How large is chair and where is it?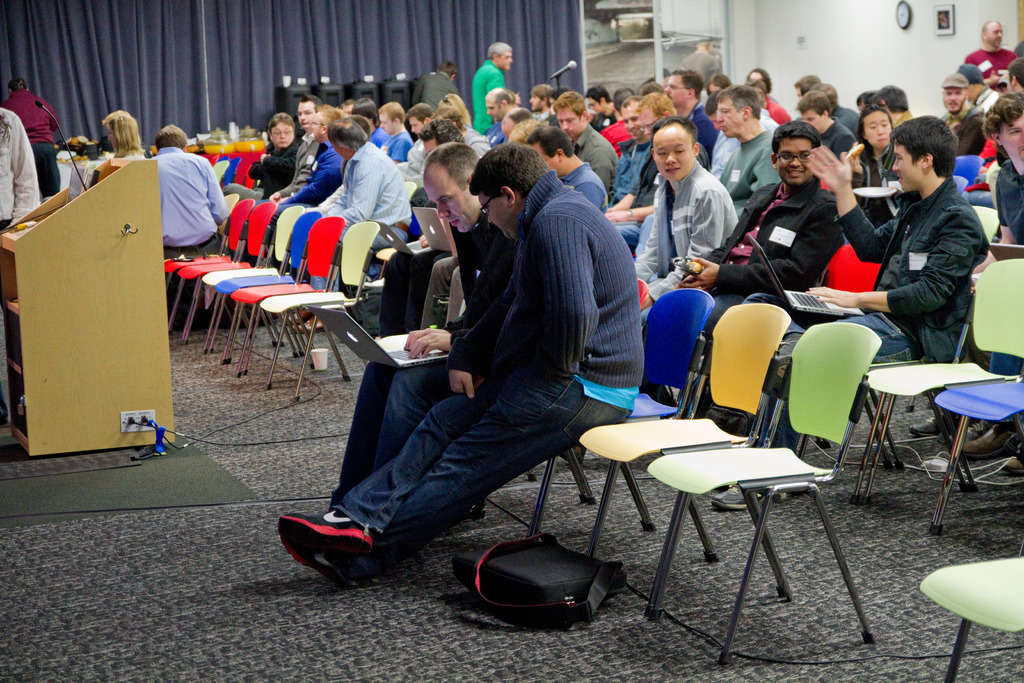
Bounding box: region(259, 222, 378, 399).
